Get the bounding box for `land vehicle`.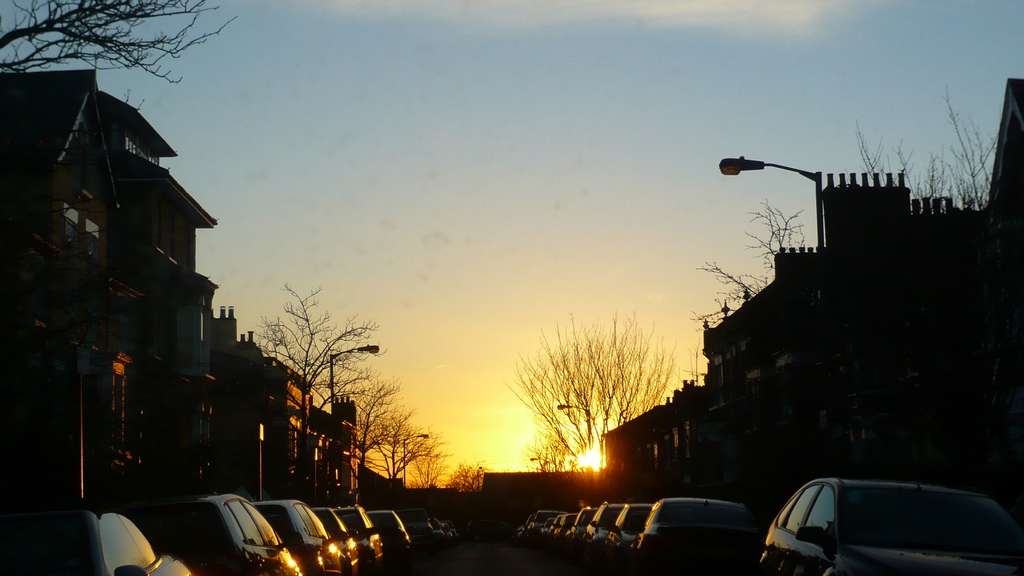
locate(541, 516, 554, 536).
